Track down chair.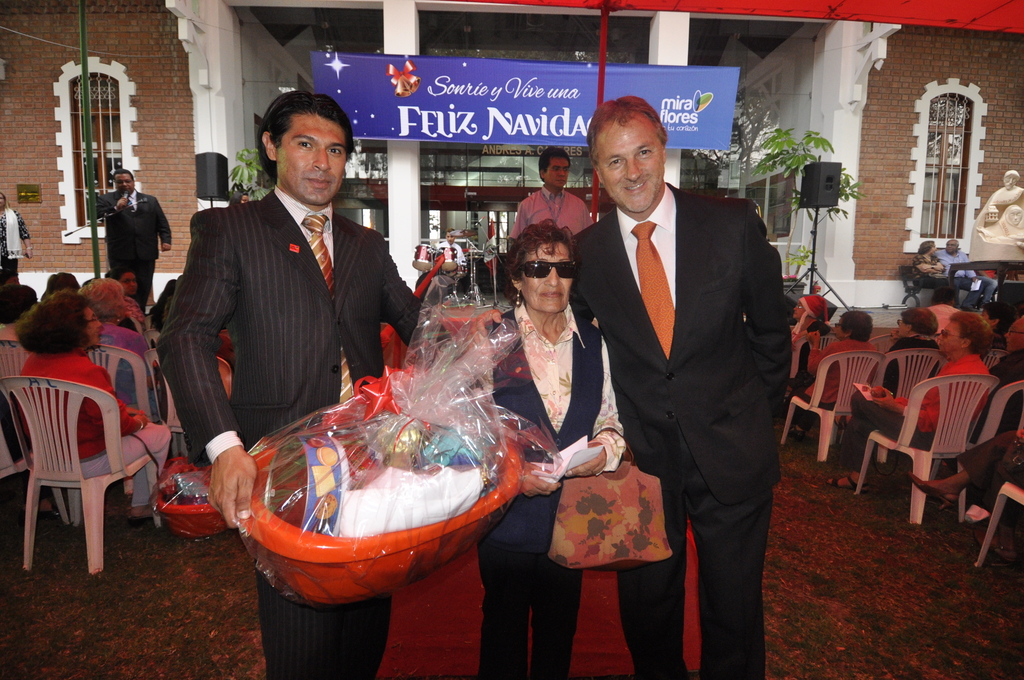
Tracked to <region>861, 346, 948, 400</region>.
